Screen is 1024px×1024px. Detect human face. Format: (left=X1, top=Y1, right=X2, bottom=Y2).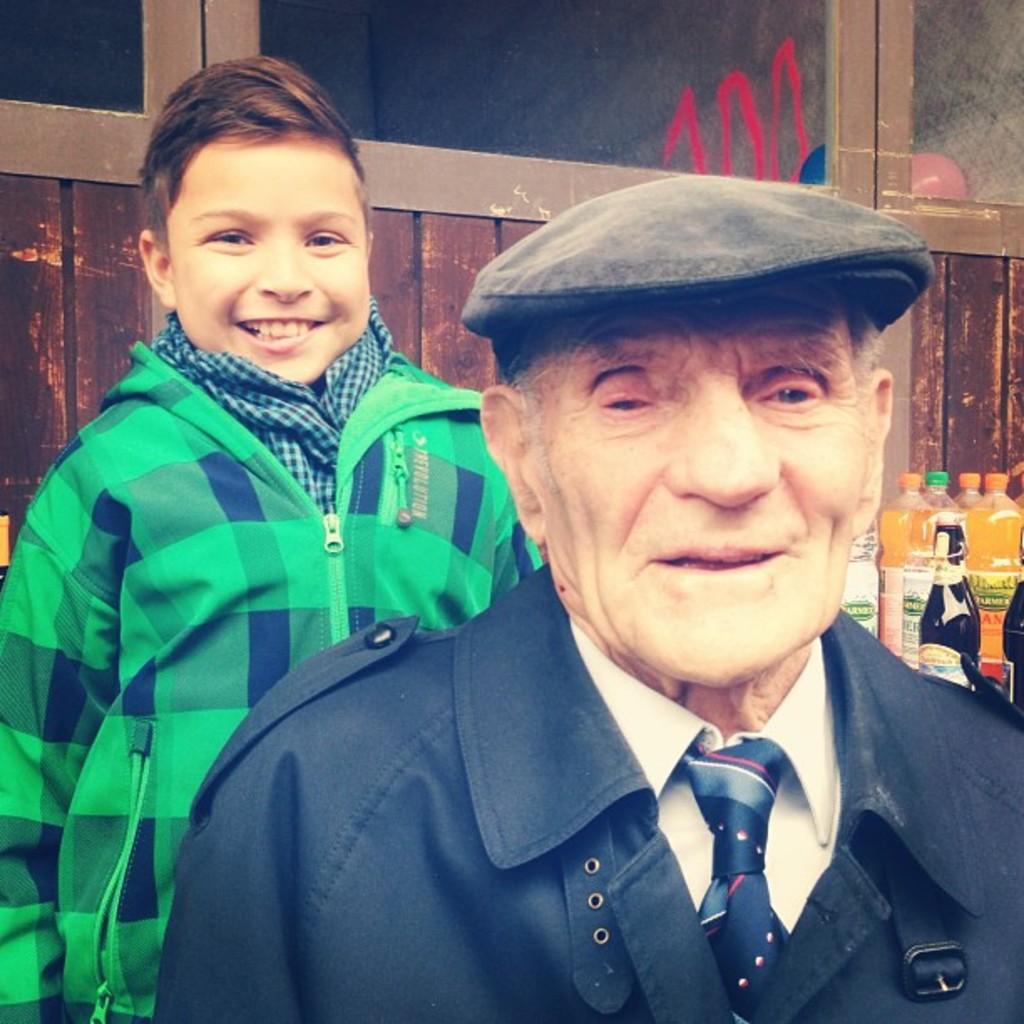
(left=527, top=305, right=870, bottom=689).
